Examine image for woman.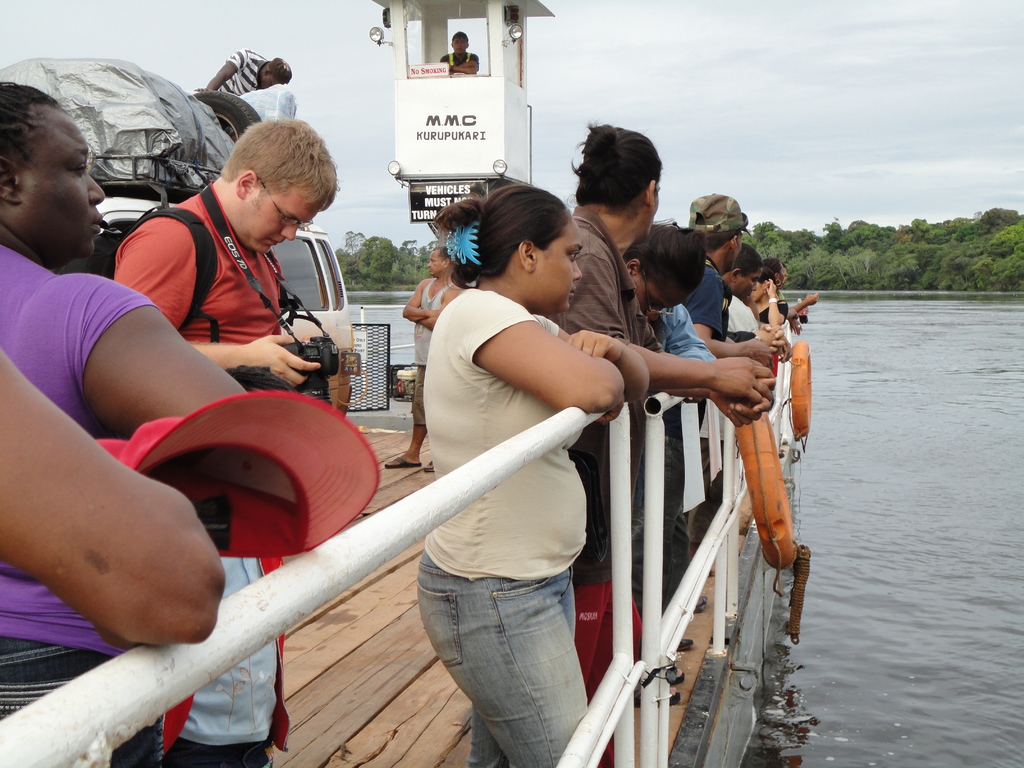
Examination result: crop(381, 184, 637, 767).
